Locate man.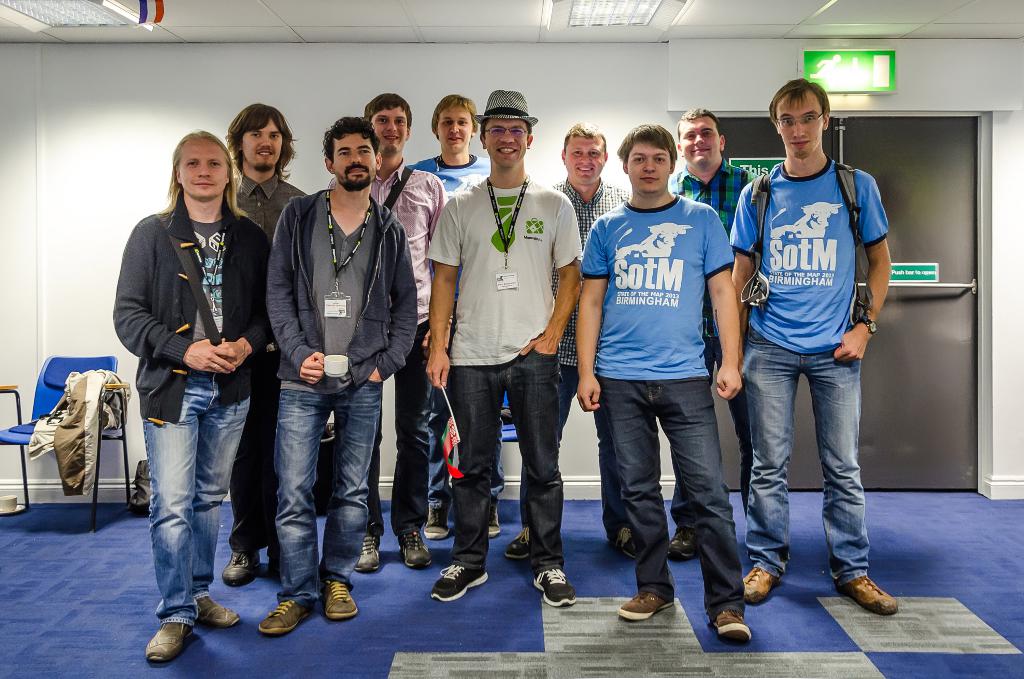
Bounding box: l=227, t=102, r=311, b=586.
